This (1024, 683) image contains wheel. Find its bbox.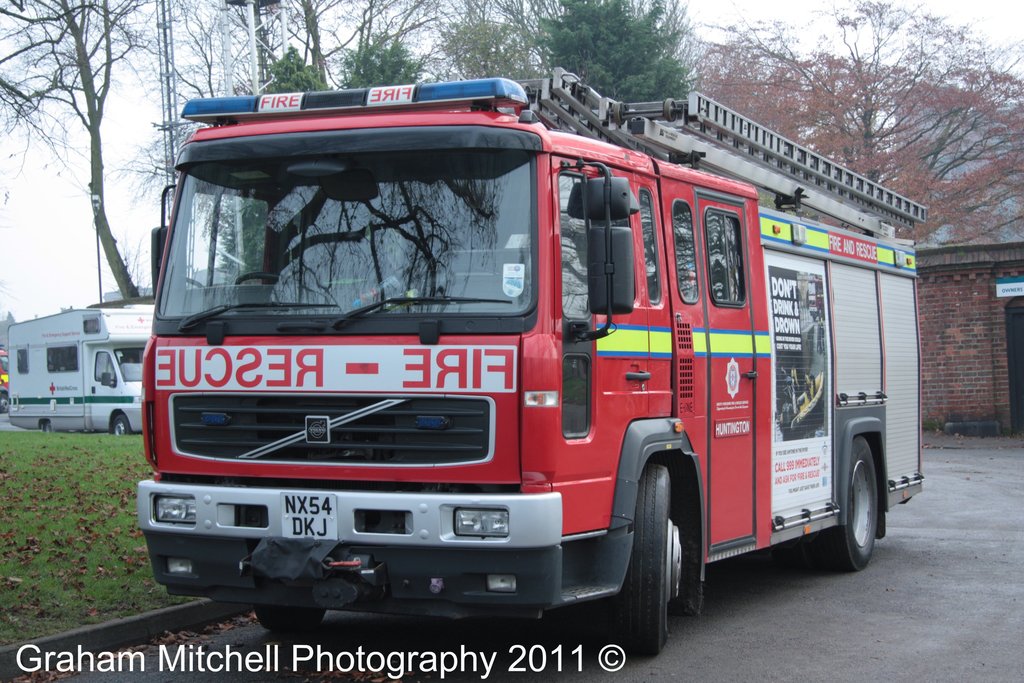
detection(40, 414, 53, 436).
